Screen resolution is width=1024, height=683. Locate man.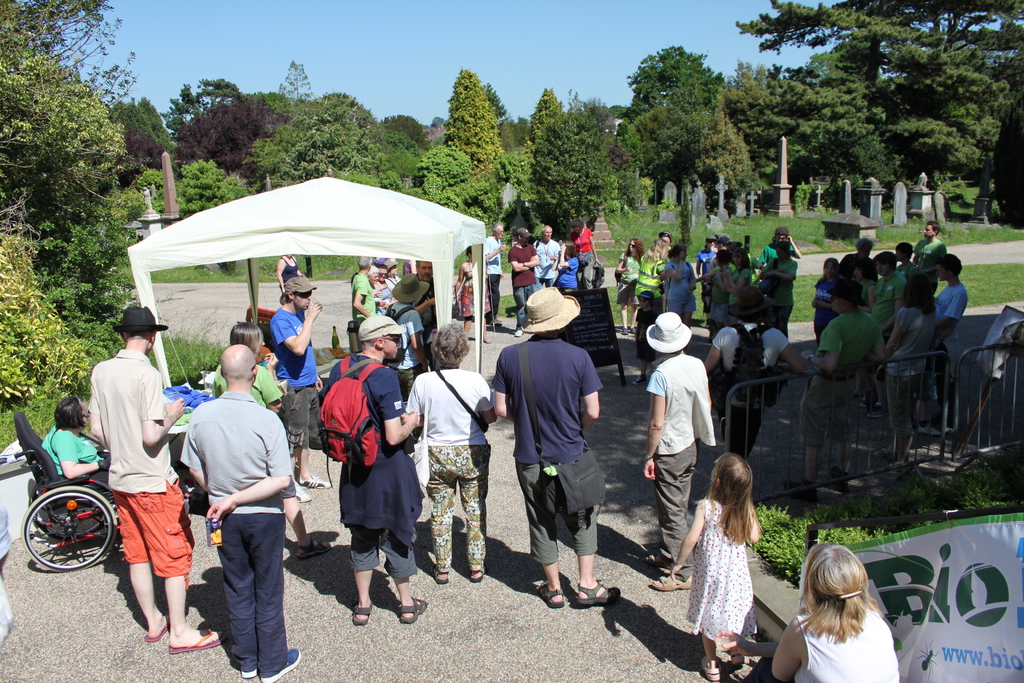
BBox(504, 229, 539, 336).
